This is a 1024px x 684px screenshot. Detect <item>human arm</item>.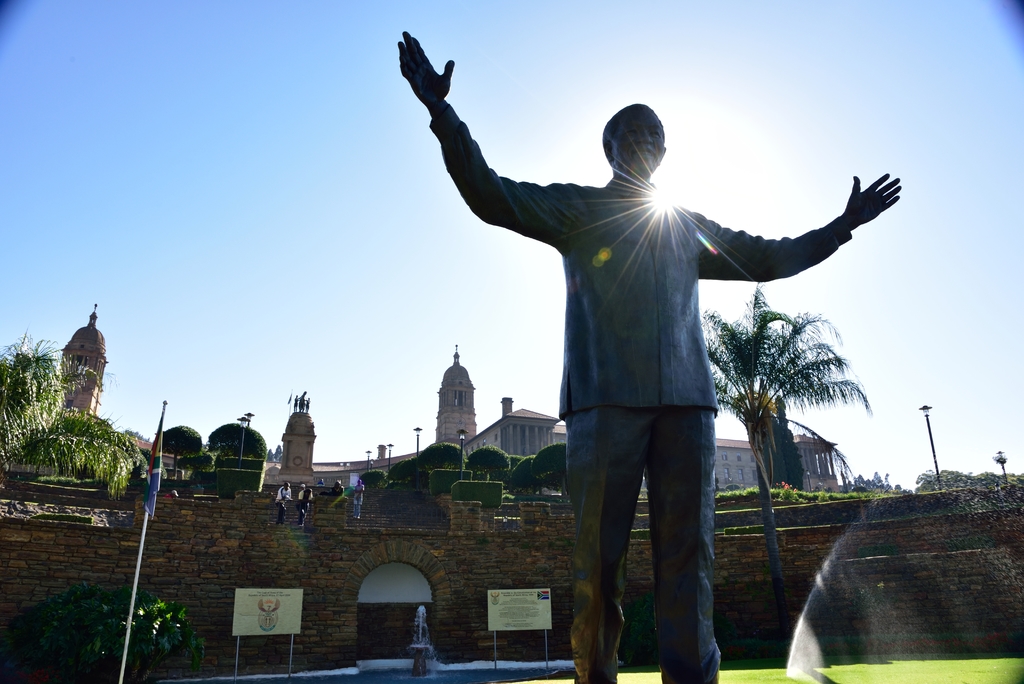
<region>401, 56, 558, 271</region>.
